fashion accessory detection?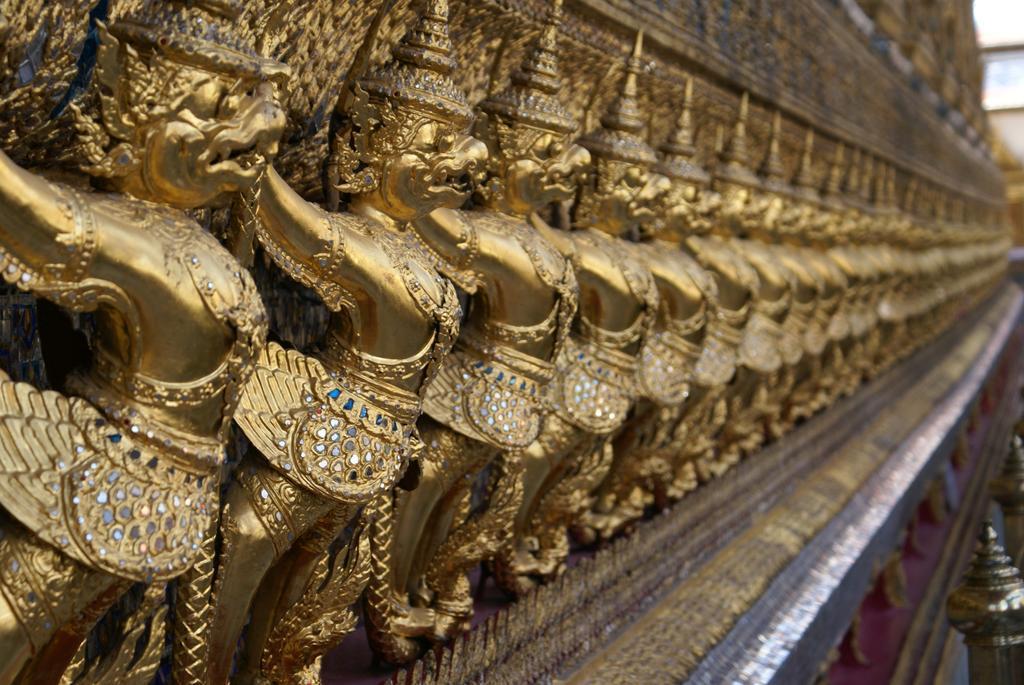
bbox=(66, 104, 141, 191)
